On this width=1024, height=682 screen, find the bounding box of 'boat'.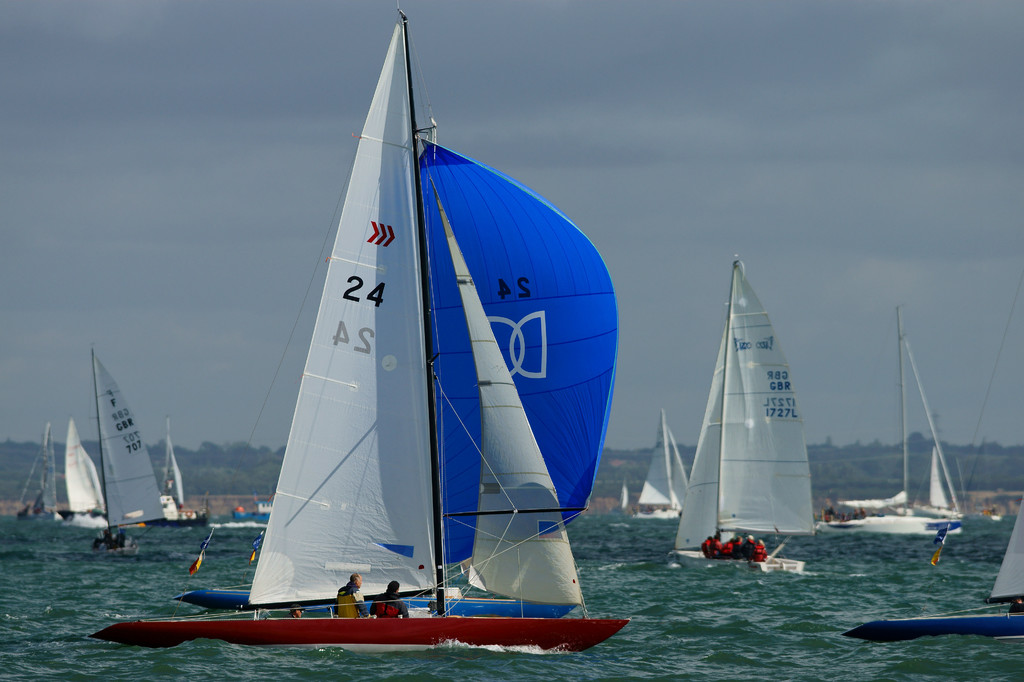
Bounding box: (18, 419, 73, 528).
